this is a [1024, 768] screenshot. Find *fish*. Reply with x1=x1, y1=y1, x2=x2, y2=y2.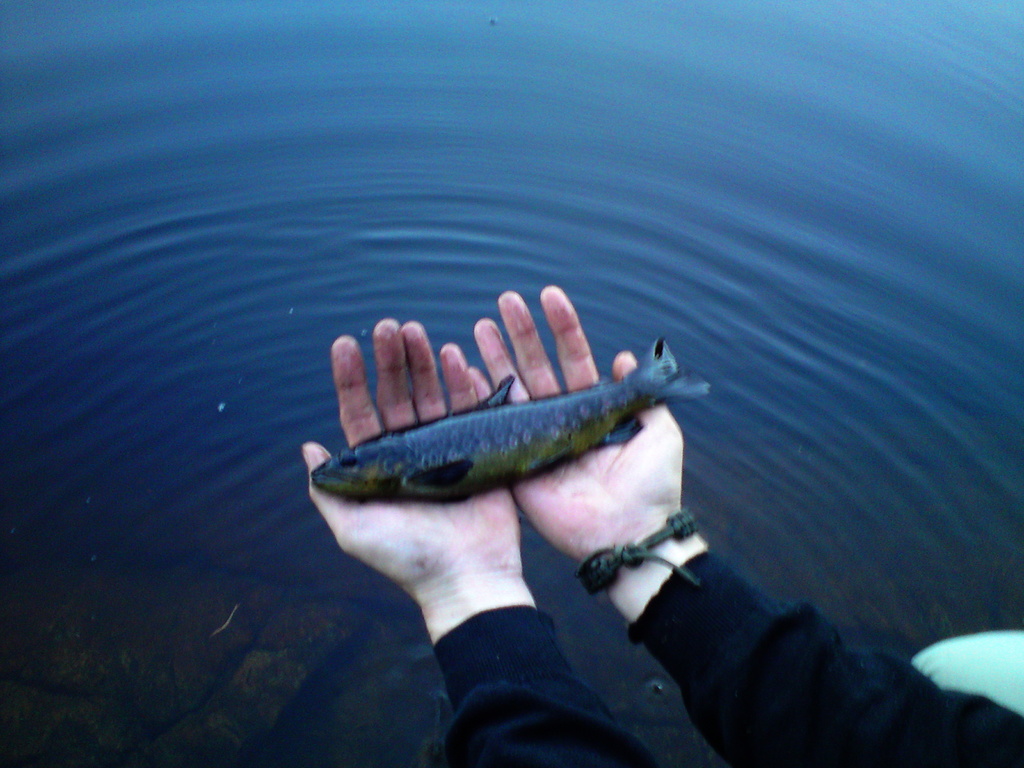
x1=310, y1=335, x2=710, y2=506.
